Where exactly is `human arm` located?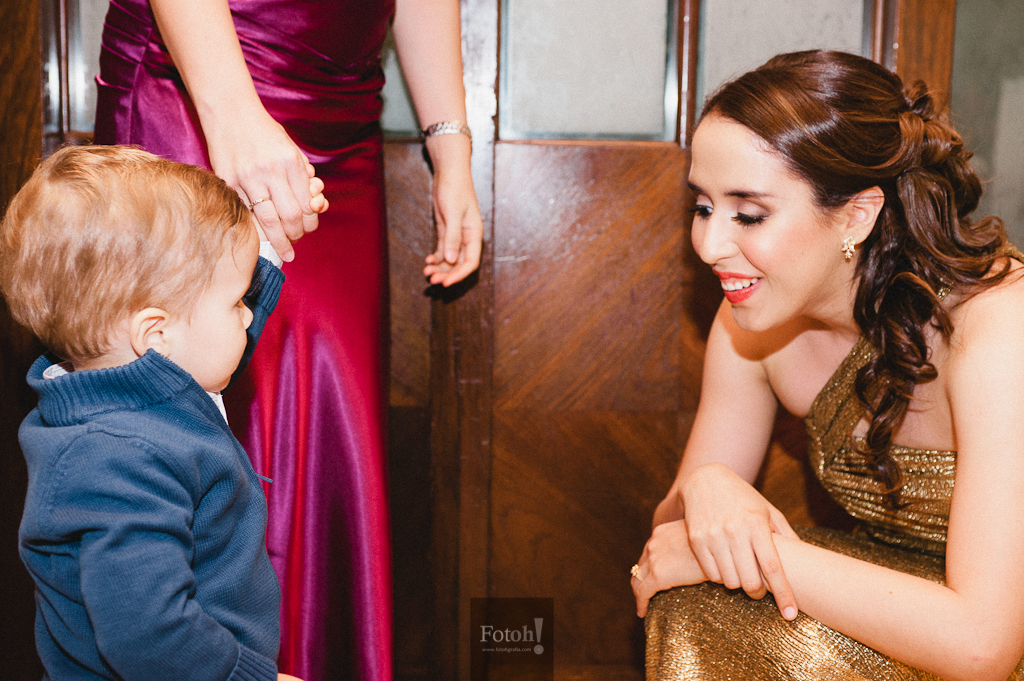
Its bounding box is 390/0/481/284.
